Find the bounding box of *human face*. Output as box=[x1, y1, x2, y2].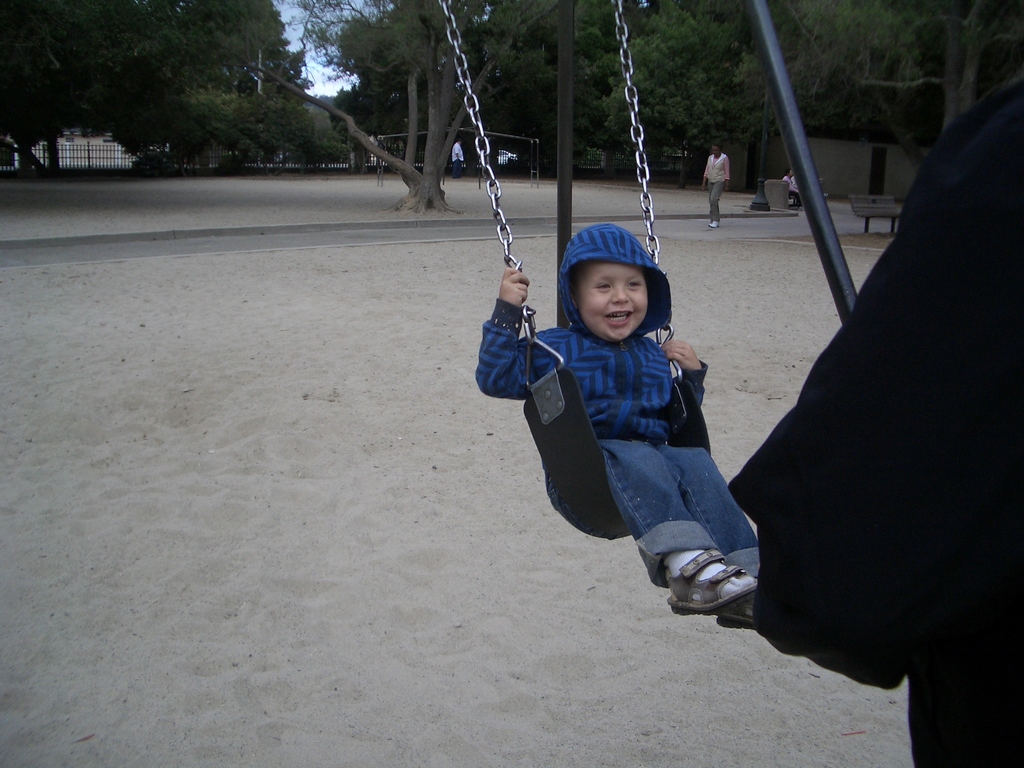
box=[578, 267, 648, 339].
